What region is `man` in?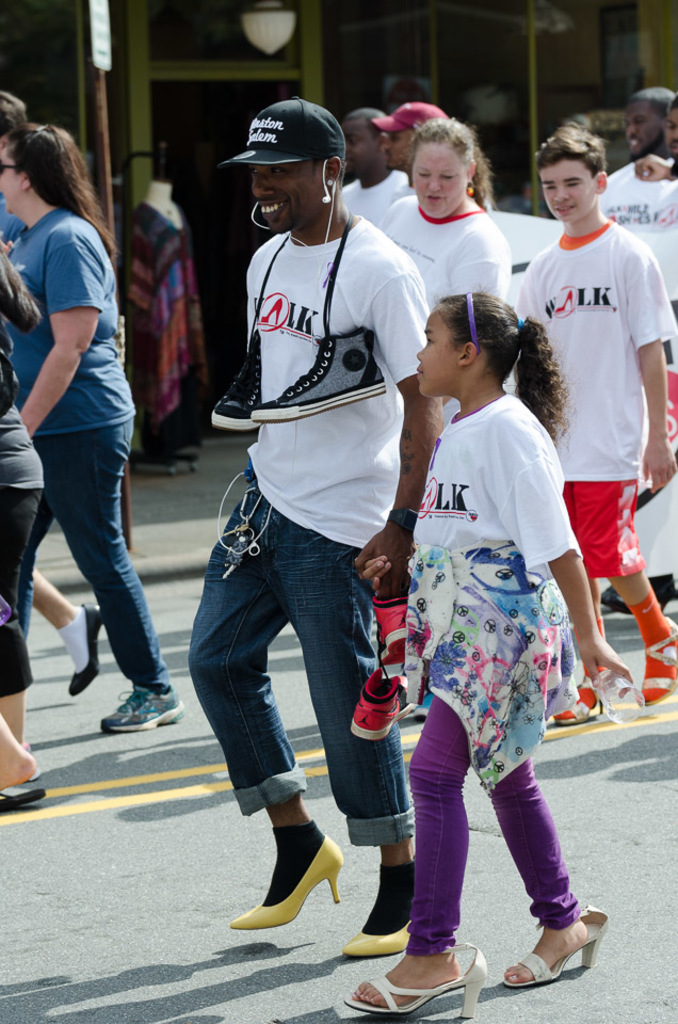
{"left": 172, "top": 89, "right": 452, "bottom": 976}.
